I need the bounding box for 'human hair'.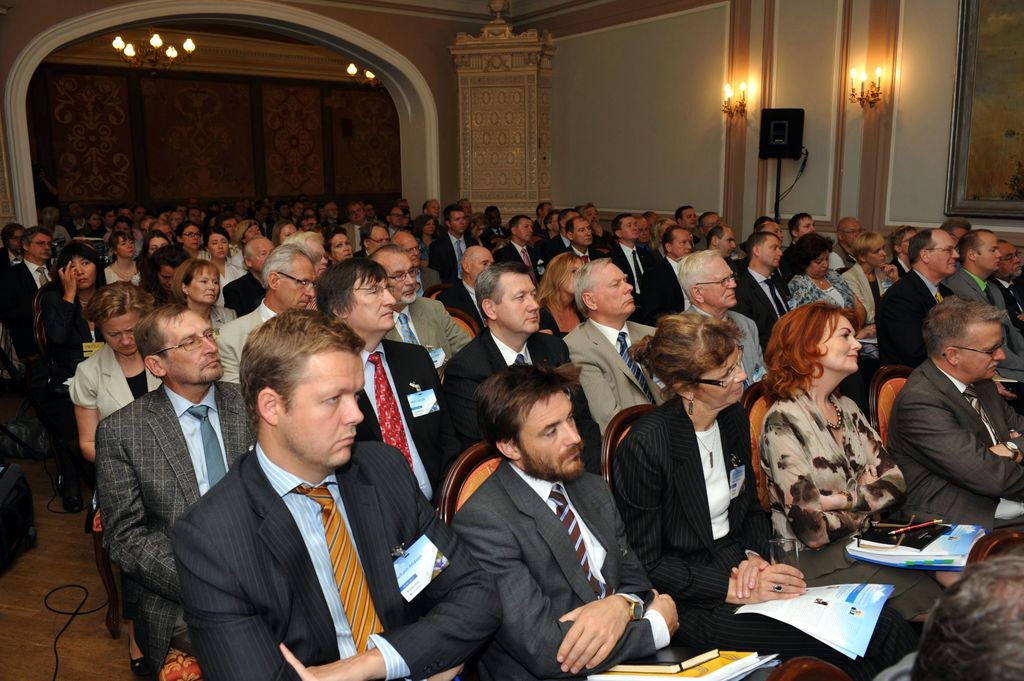
Here it is: Rect(746, 231, 783, 261).
